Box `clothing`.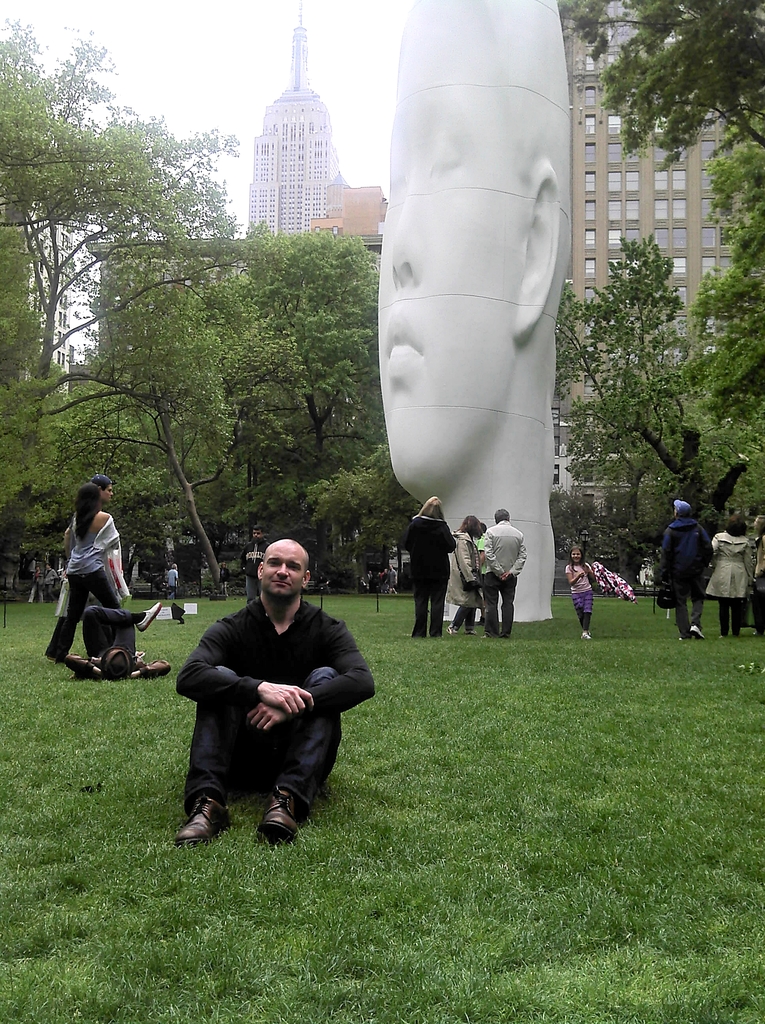
<bbox>451, 529, 479, 634</bbox>.
